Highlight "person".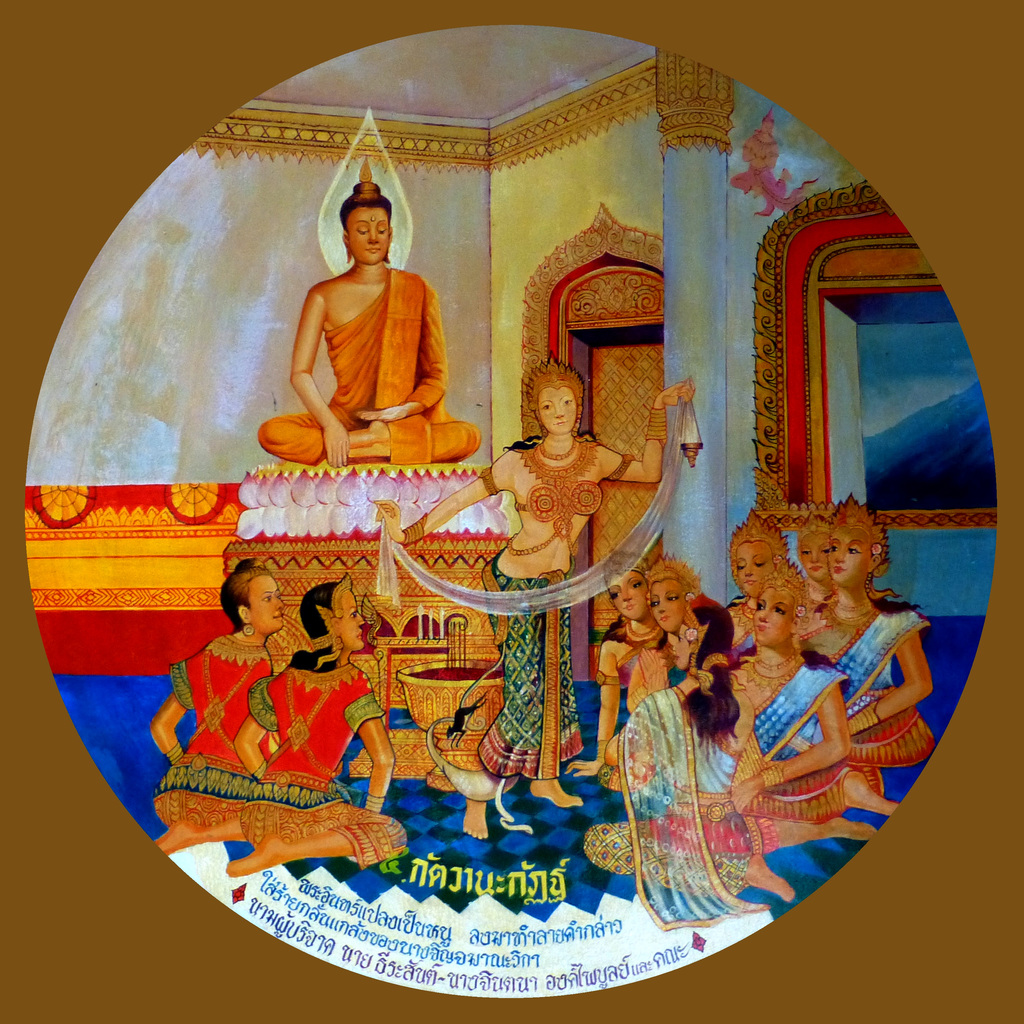
Highlighted region: (x1=365, y1=365, x2=692, y2=841).
